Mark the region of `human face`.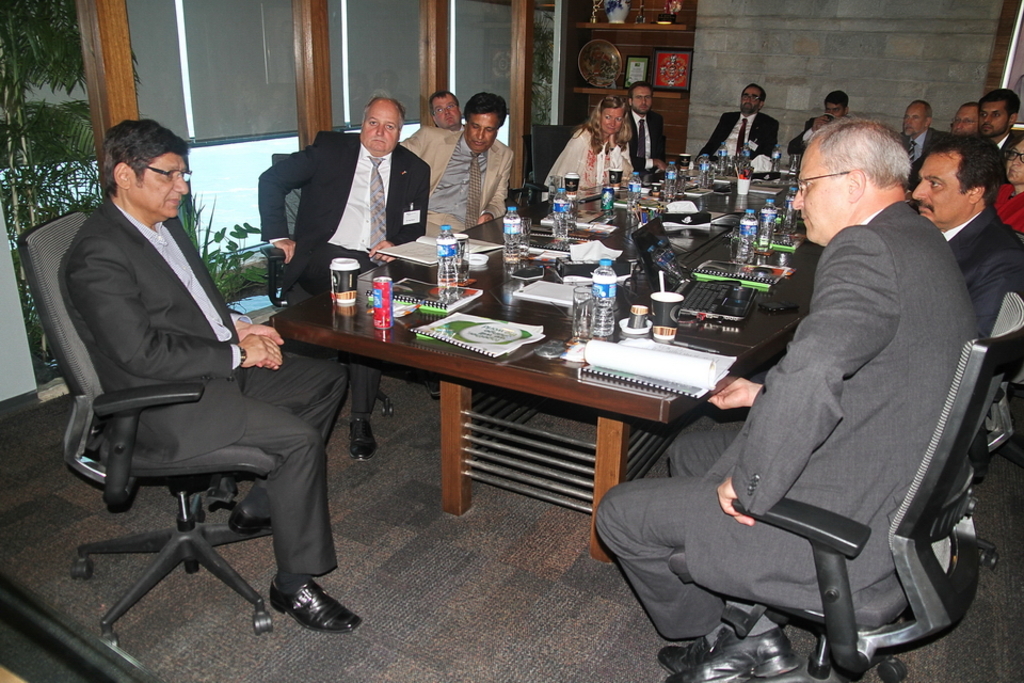
Region: [979, 101, 1009, 139].
